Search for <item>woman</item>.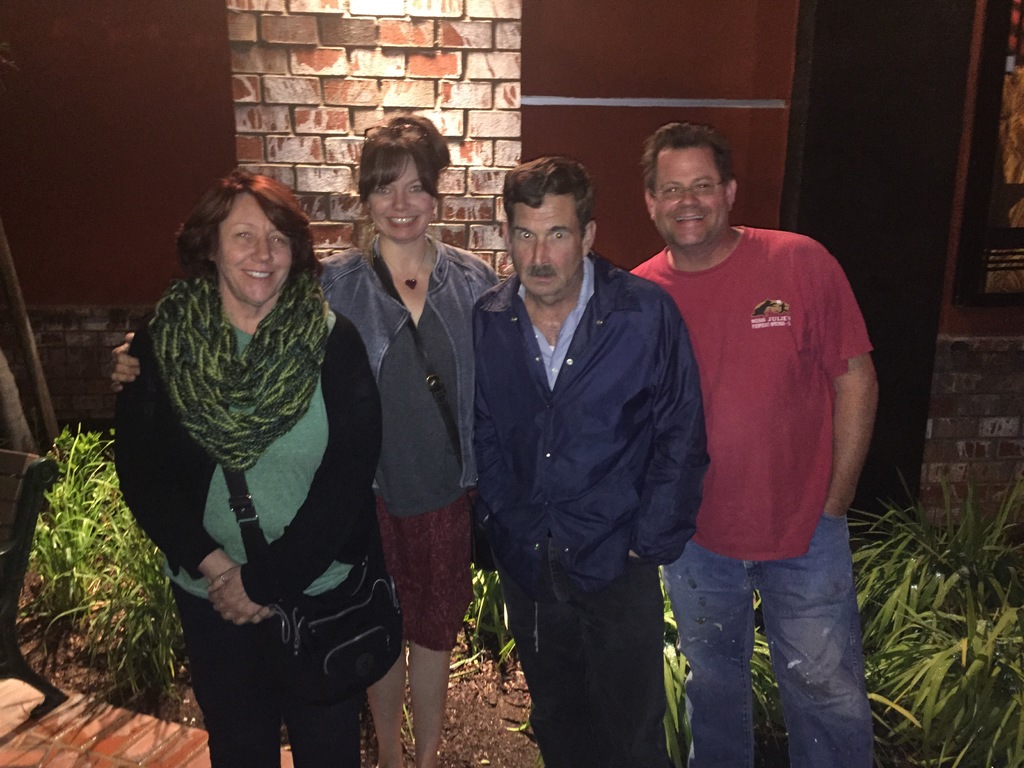
Found at [109, 109, 501, 767].
